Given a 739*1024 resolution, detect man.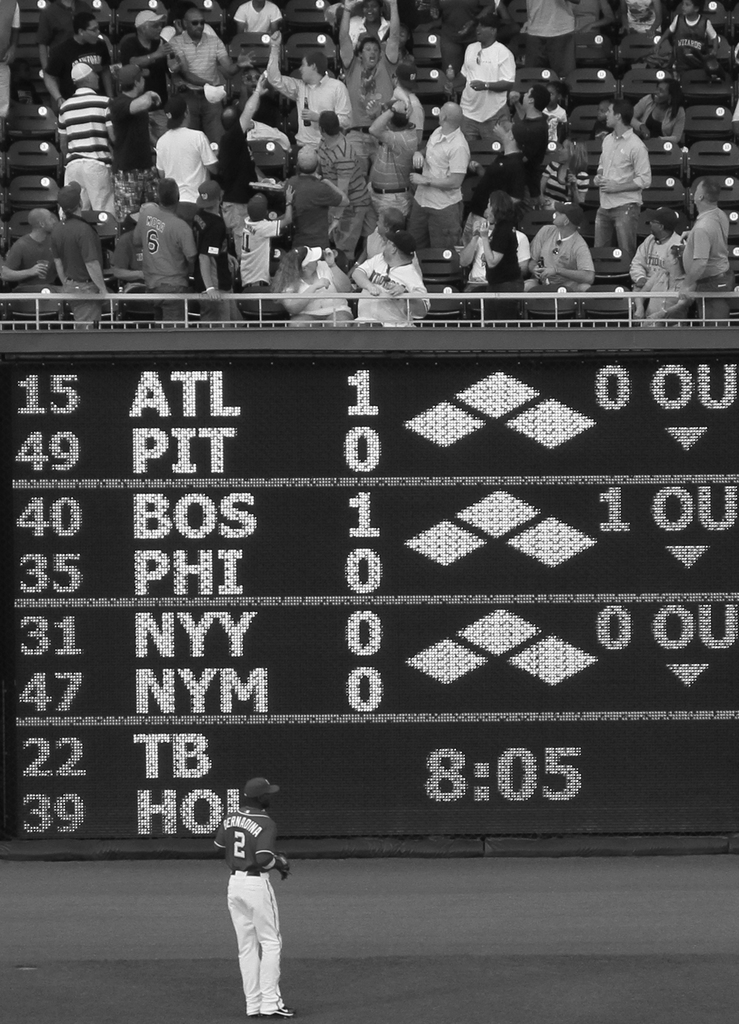
352:232:433:326.
